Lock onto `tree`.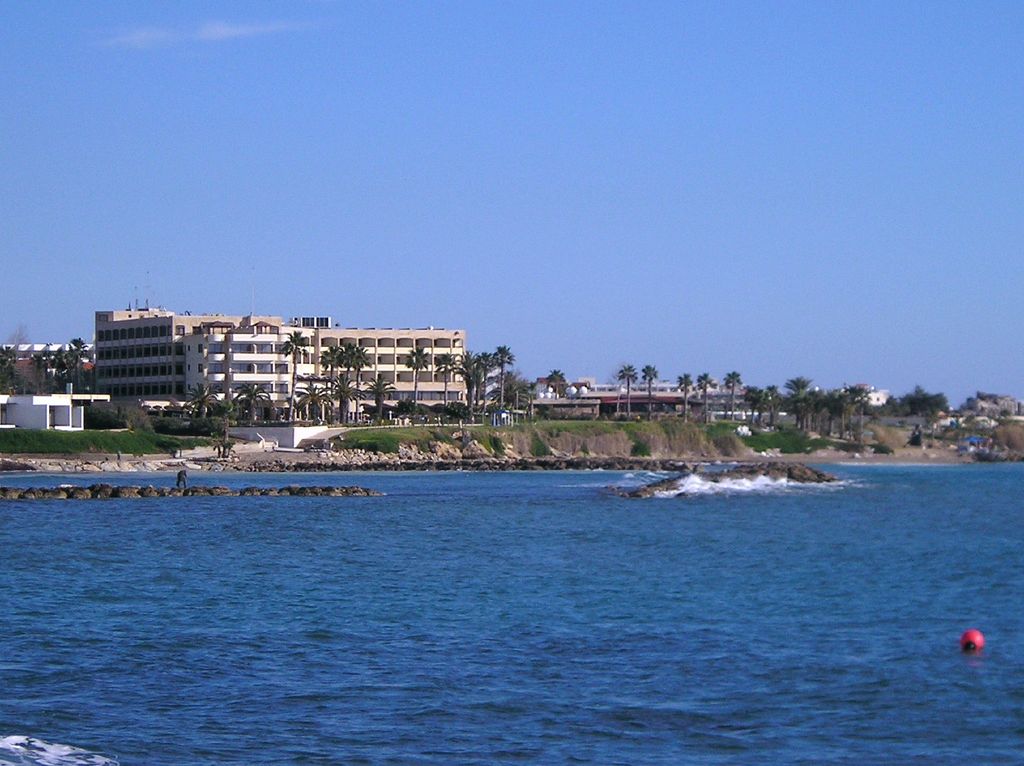
Locked: x1=372, y1=374, x2=392, y2=416.
